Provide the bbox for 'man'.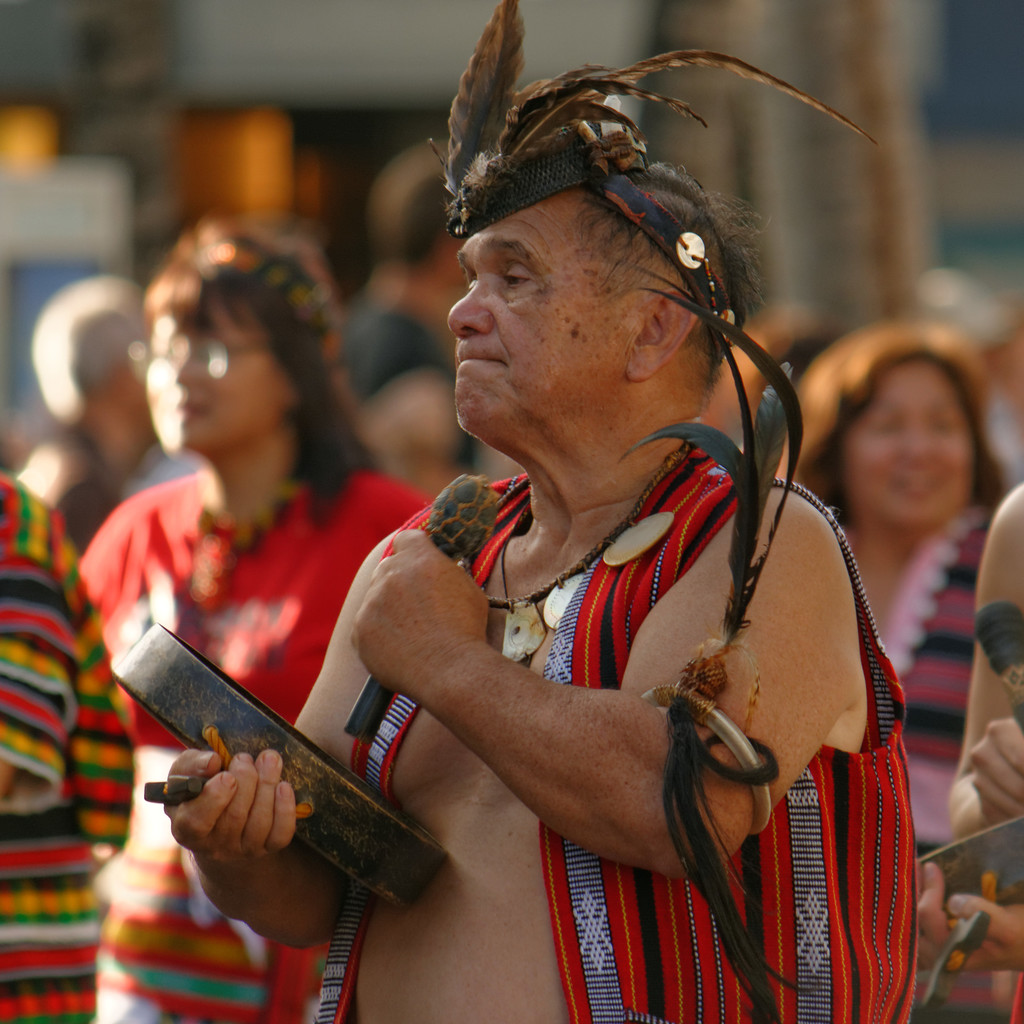
select_region(237, 55, 934, 1009).
